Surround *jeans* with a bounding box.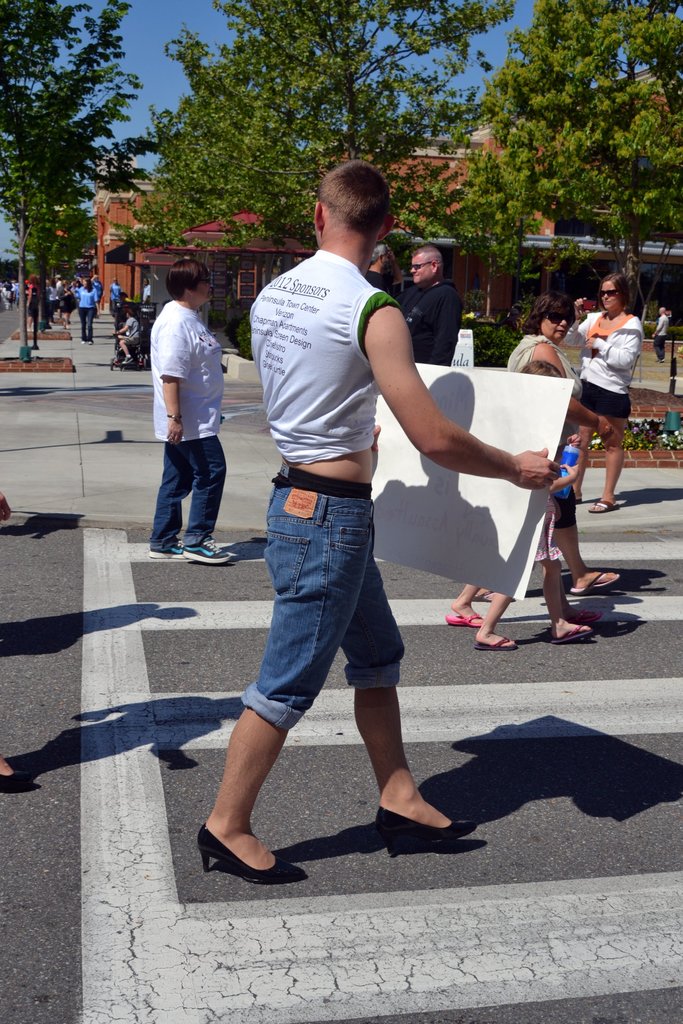
<bbox>150, 433, 225, 557</bbox>.
